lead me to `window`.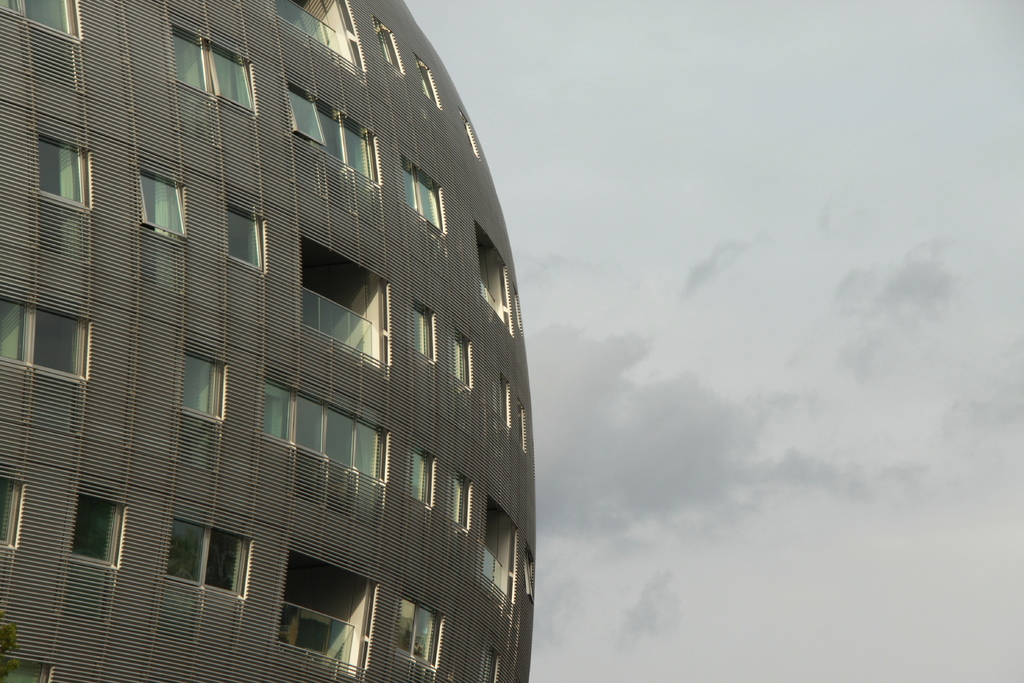
Lead to left=417, top=51, right=440, bottom=110.
